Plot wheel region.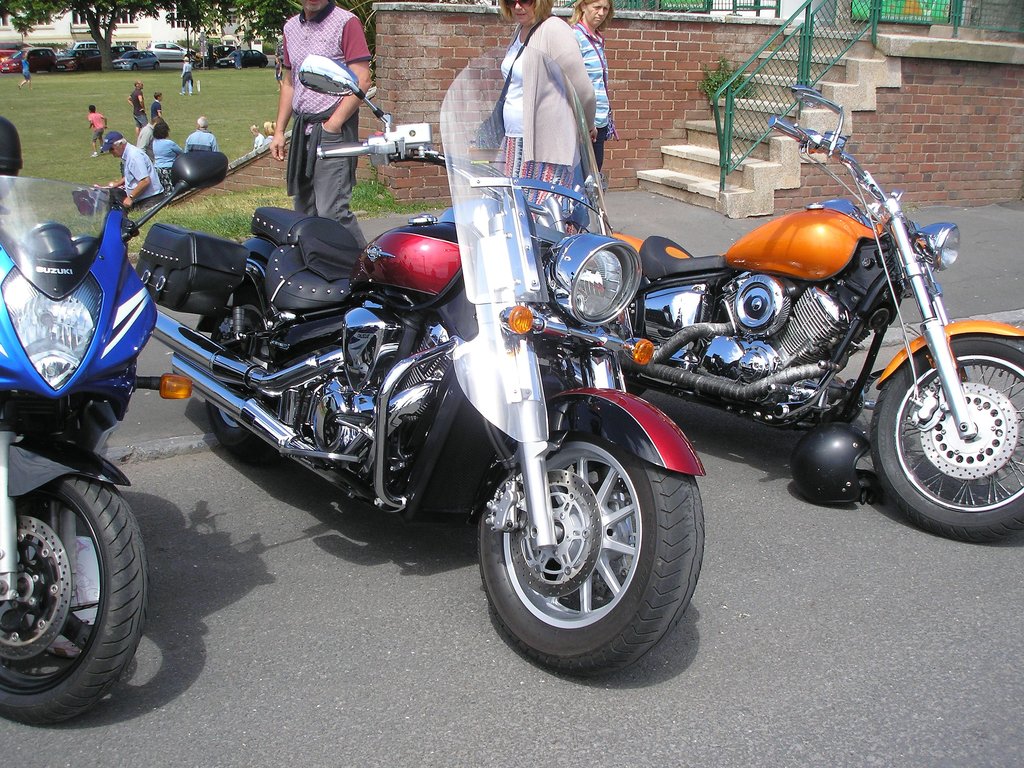
Plotted at detection(476, 435, 707, 675).
